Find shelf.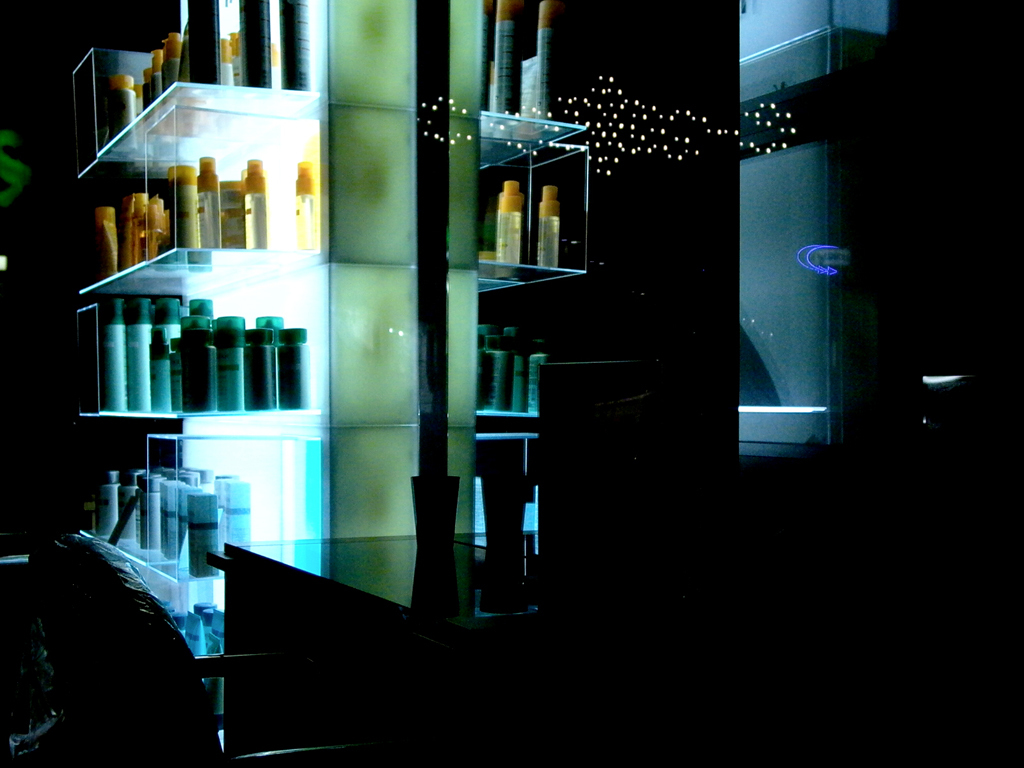
<bbox>61, 238, 331, 420</bbox>.
